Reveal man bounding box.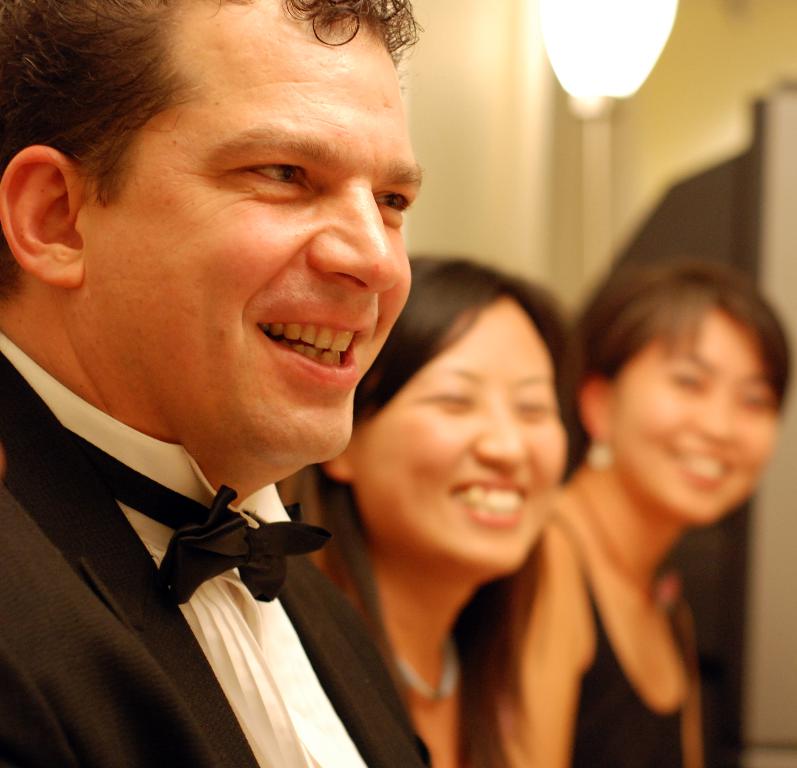
Revealed: pyautogui.locateOnScreen(0, 0, 430, 767).
